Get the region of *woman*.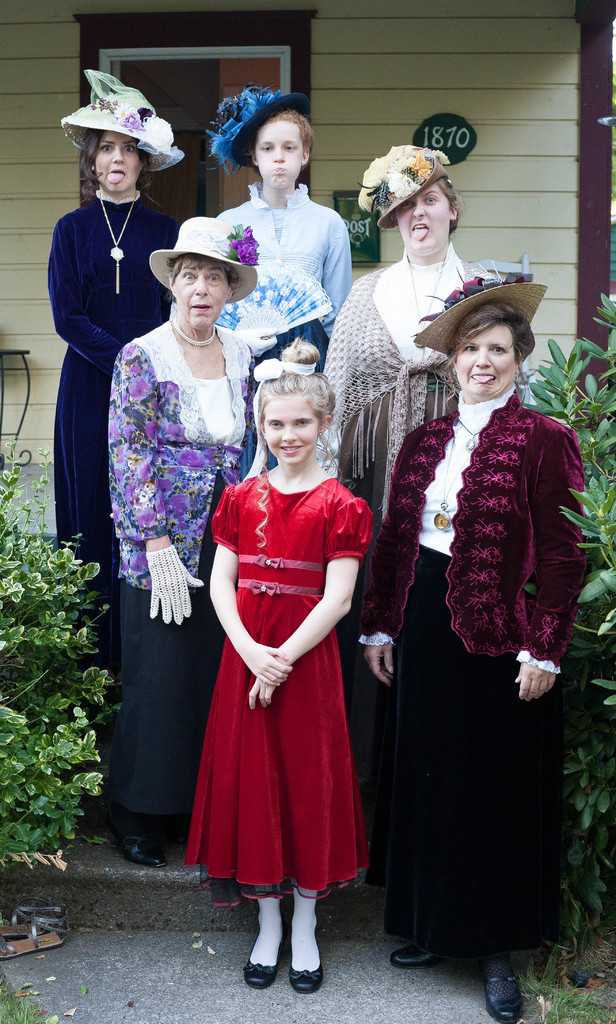
left=106, top=218, right=256, bottom=874.
